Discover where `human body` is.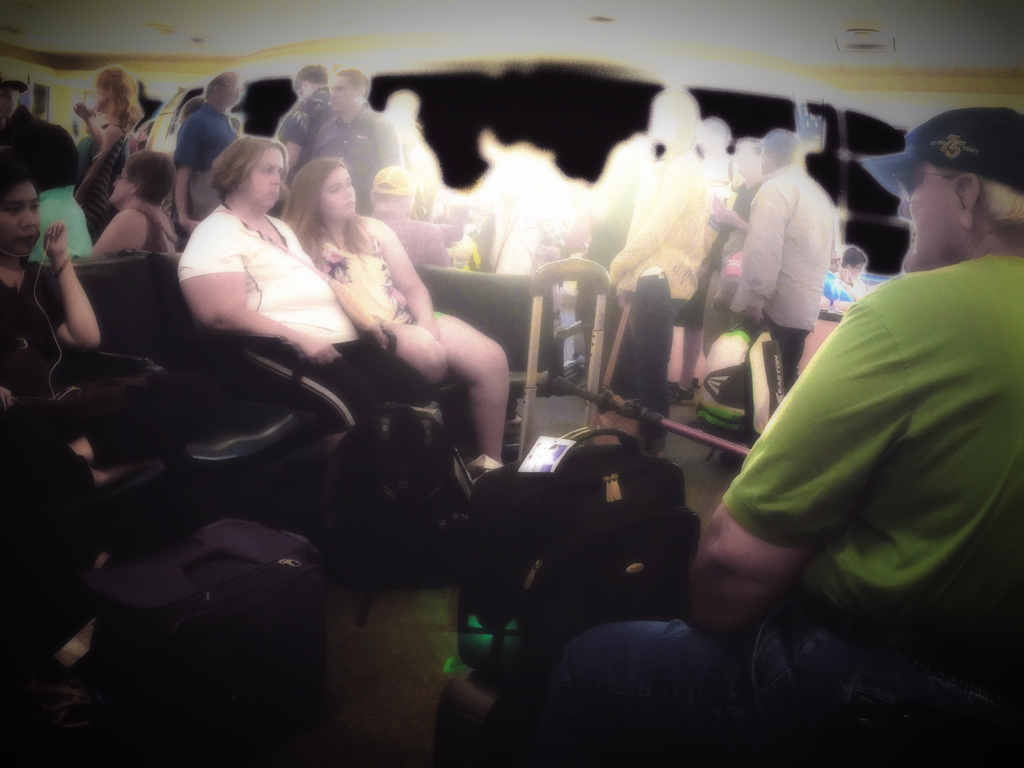
Discovered at 276, 160, 507, 470.
